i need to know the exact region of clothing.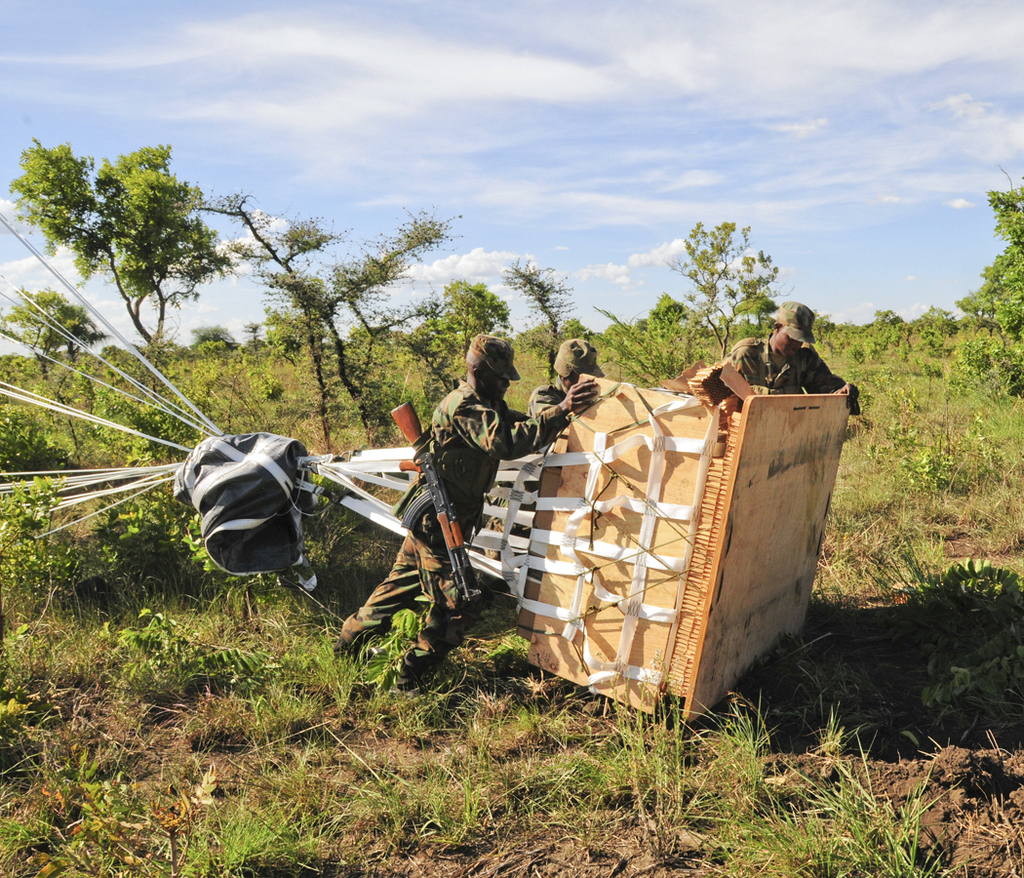
Region: (left=516, top=377, right=581, bottom=566).
